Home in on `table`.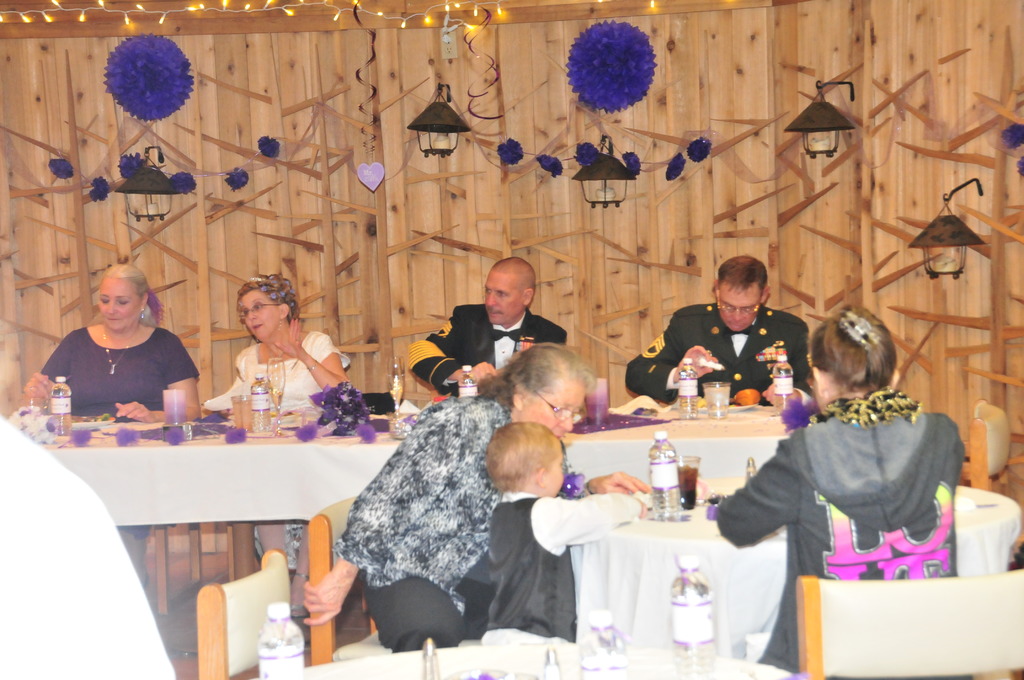
Homed in at box(13, 409, 792, 533).
